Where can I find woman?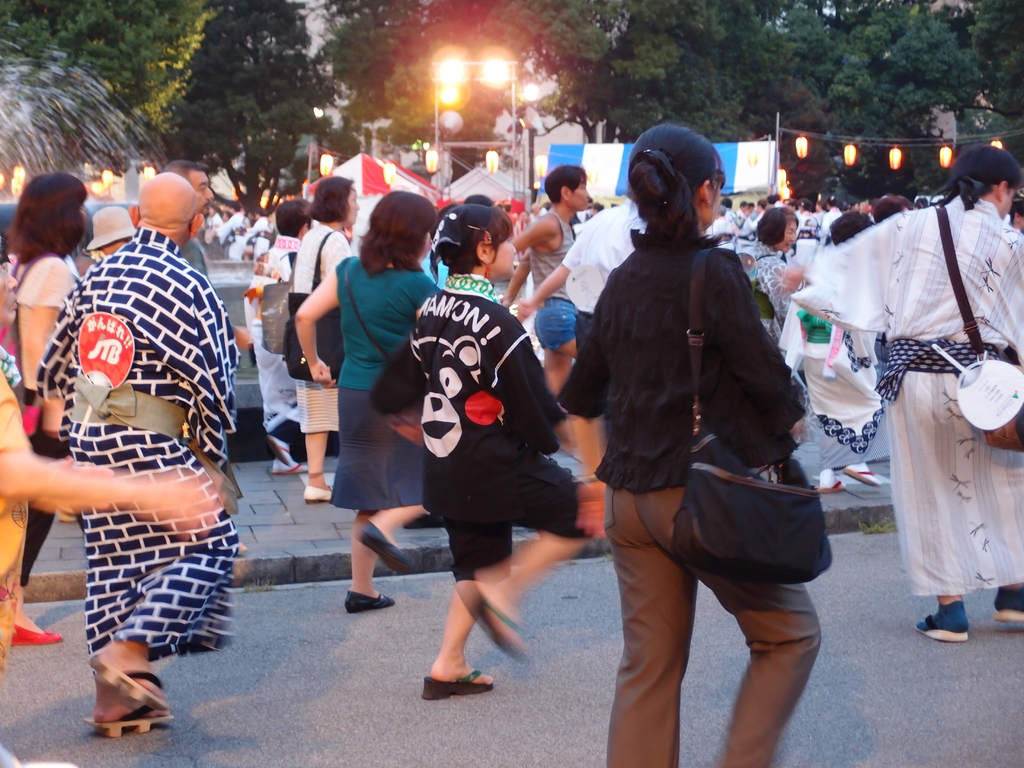
You can find it at pyautogui.locateOnScreen(284, 176, 360, 504).
